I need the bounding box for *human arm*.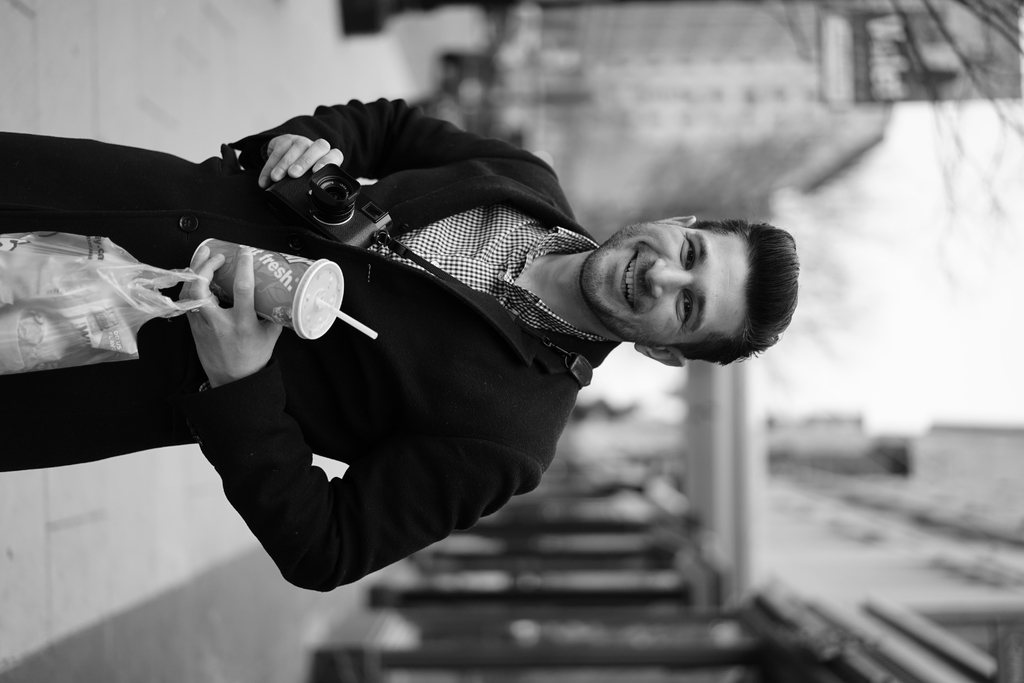
Here it is: 134 229 428 607.
